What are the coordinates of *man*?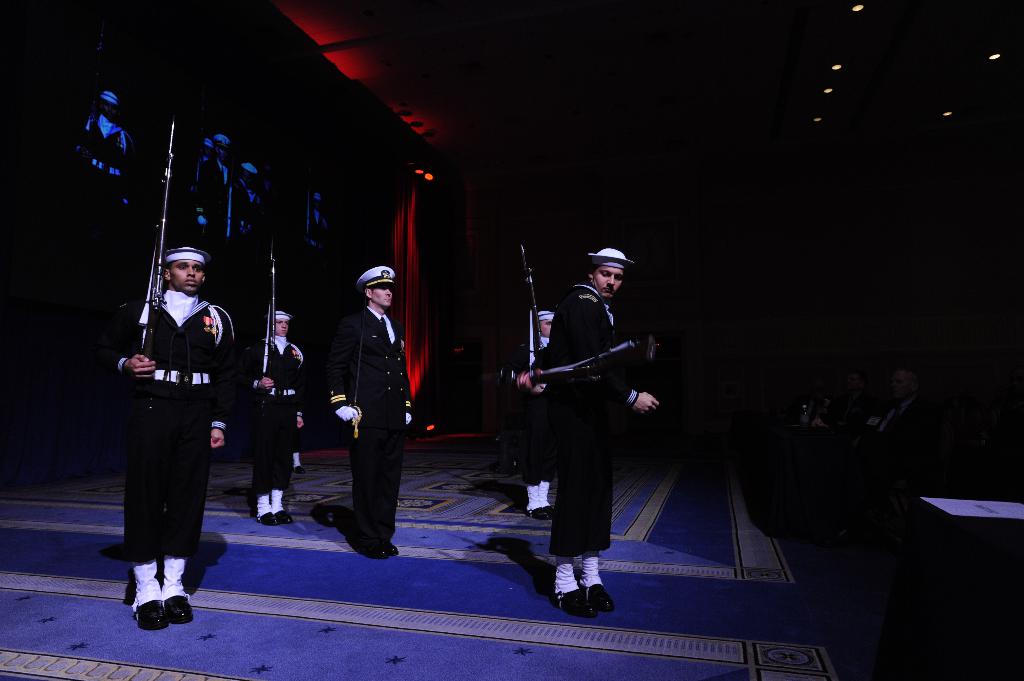
x1=519 y1=244 x2=660 y2=618.
